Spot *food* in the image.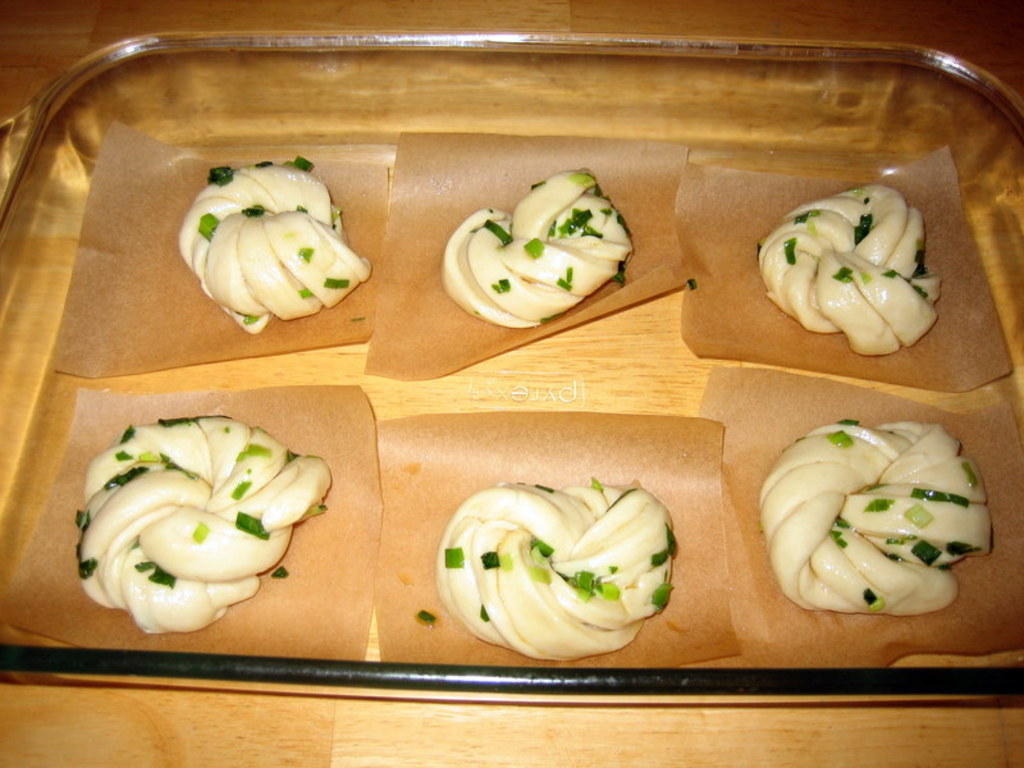
*food* found at BBox(756, 178, 942, 357).
